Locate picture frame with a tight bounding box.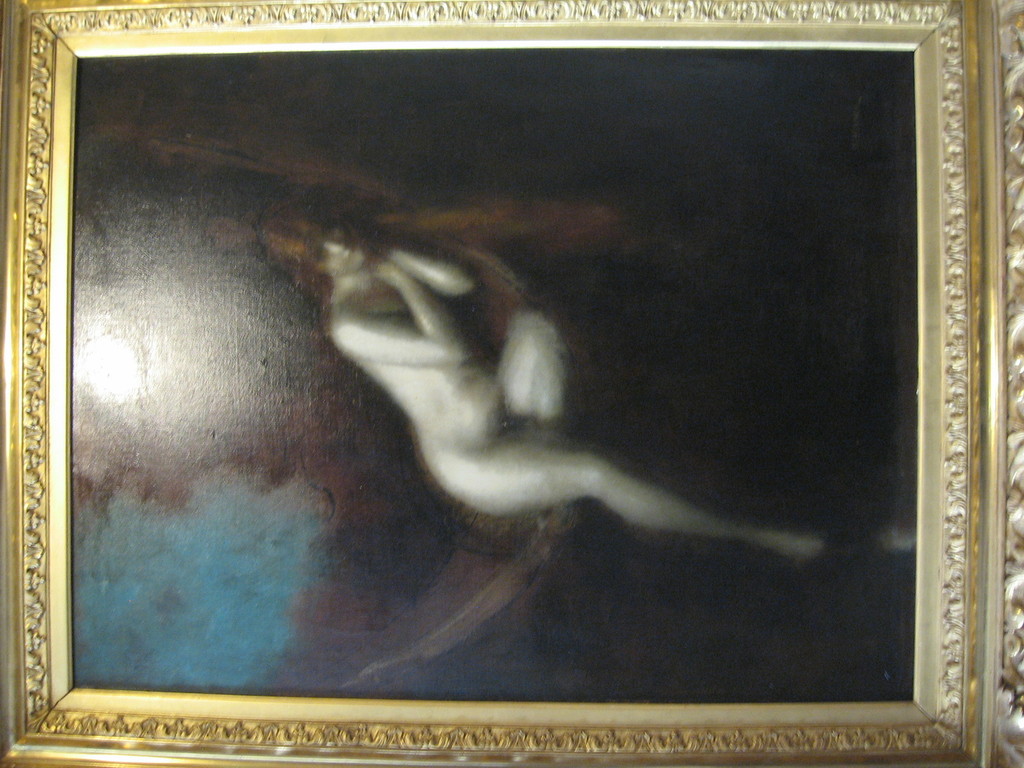
(3, 0, 1023, 767).
